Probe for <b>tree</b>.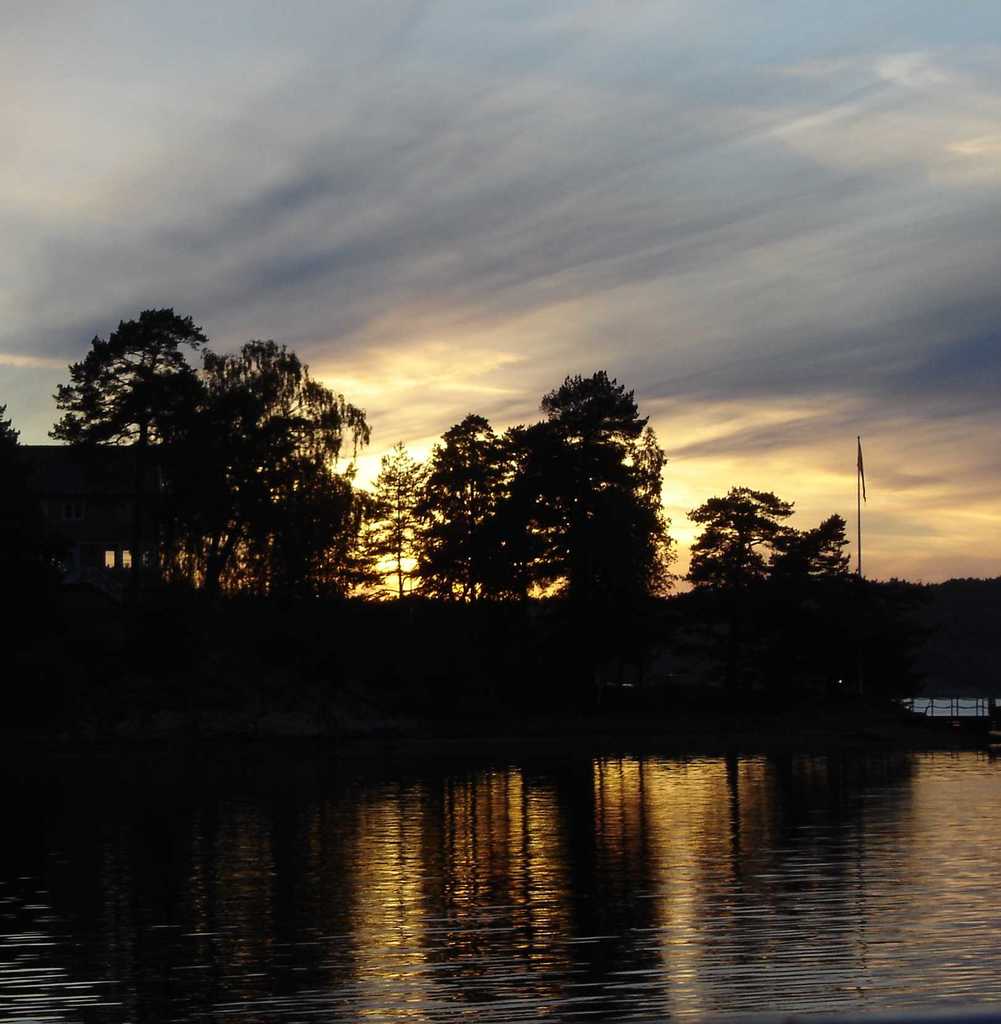
Probe result: x1=342 y1=438 x2=468 y2=609.
